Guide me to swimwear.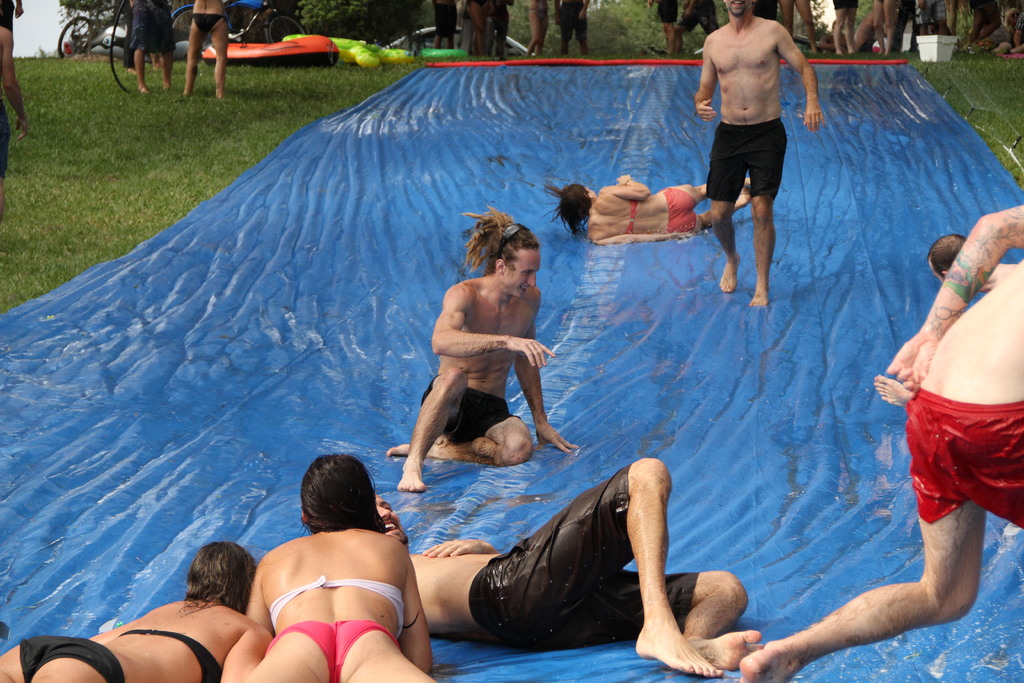
Guidance: {"left": 898, "top": 379, "right": 1023, "bottom": 529}.
